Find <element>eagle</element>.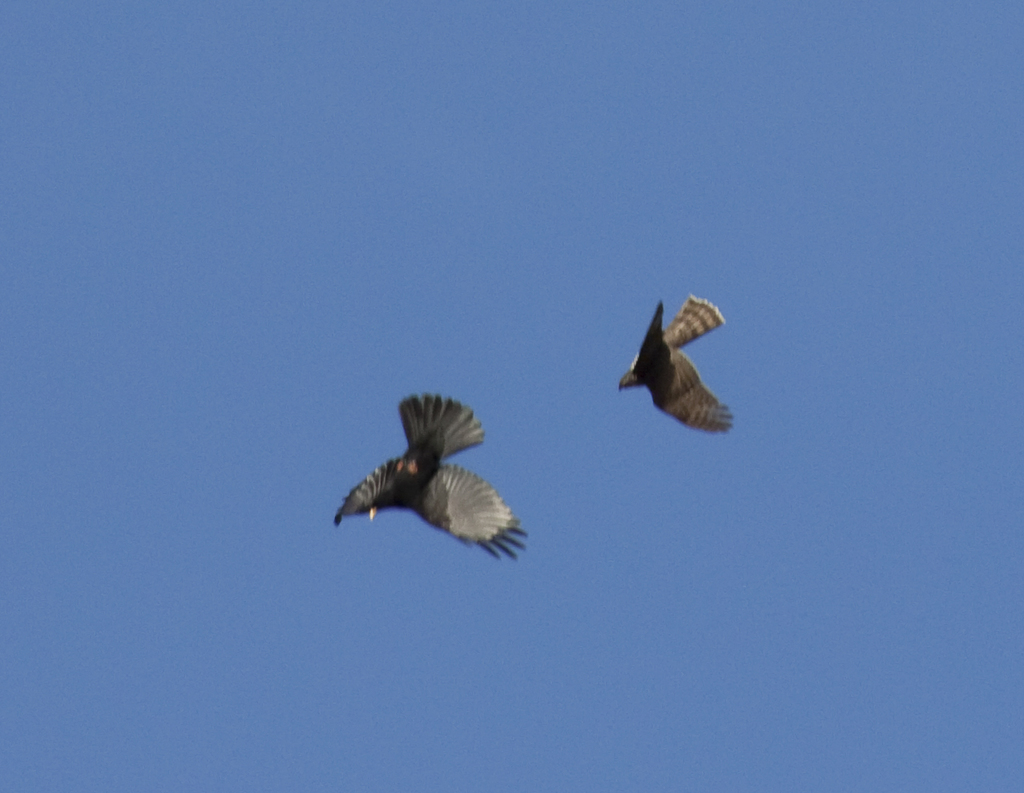
{"left": 326, "top": 380, "right": 542, "bottom": 579}.
